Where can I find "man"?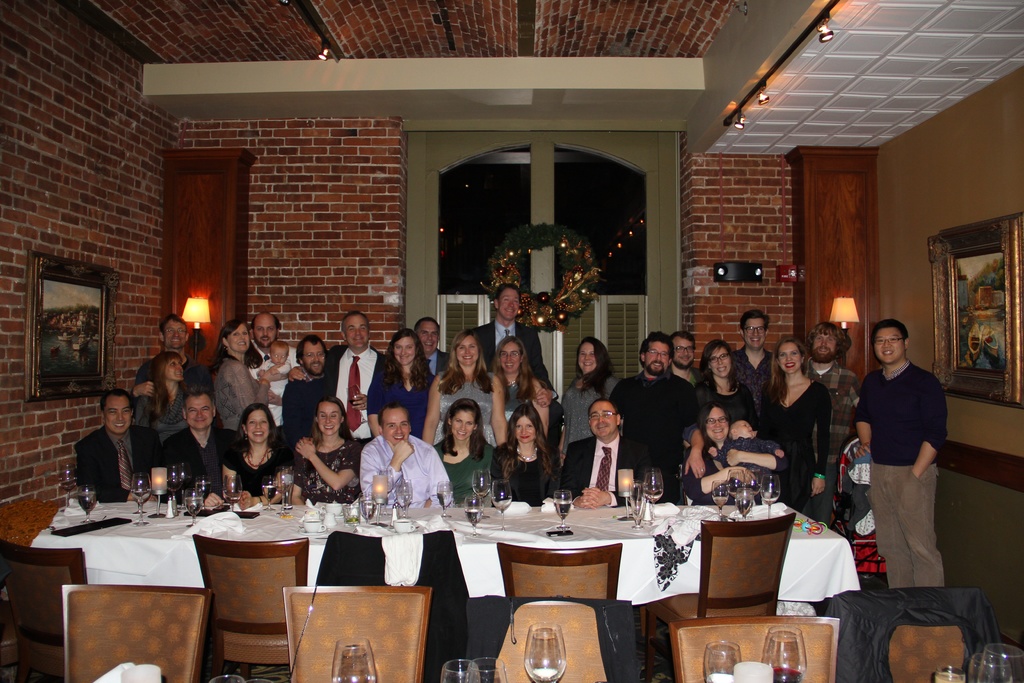
You can find it at pyautogui.locateOnScreen(414, 316, 450, 374).
